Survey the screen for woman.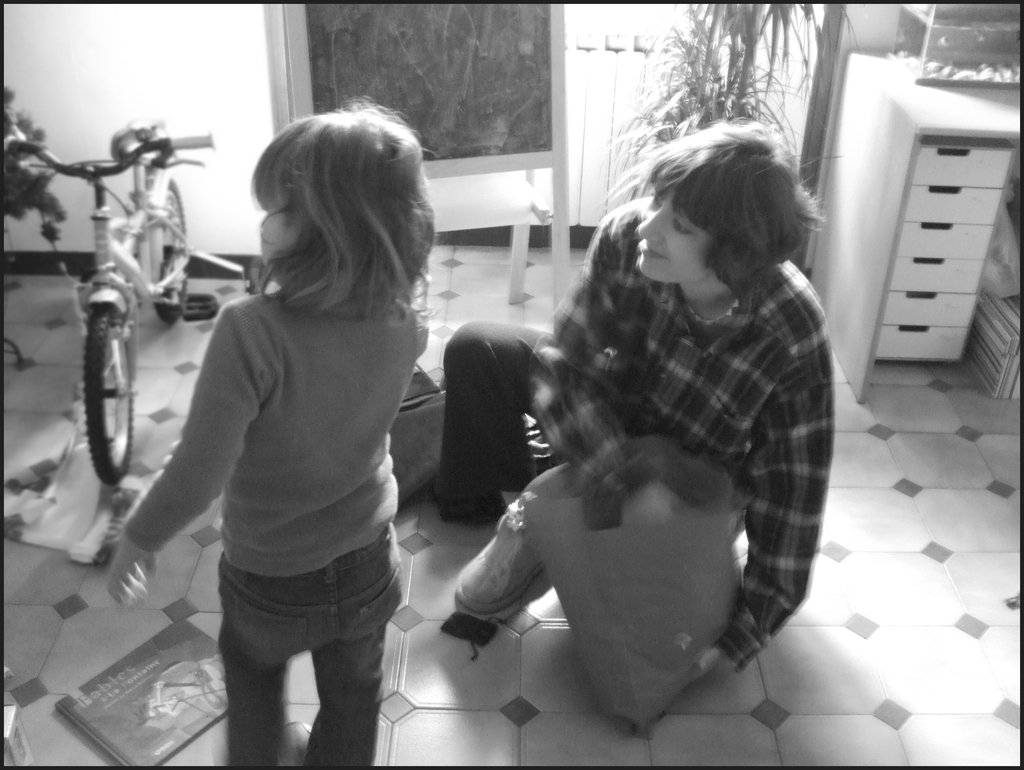
Survey found: Rect(432, 90, 850, 684).
